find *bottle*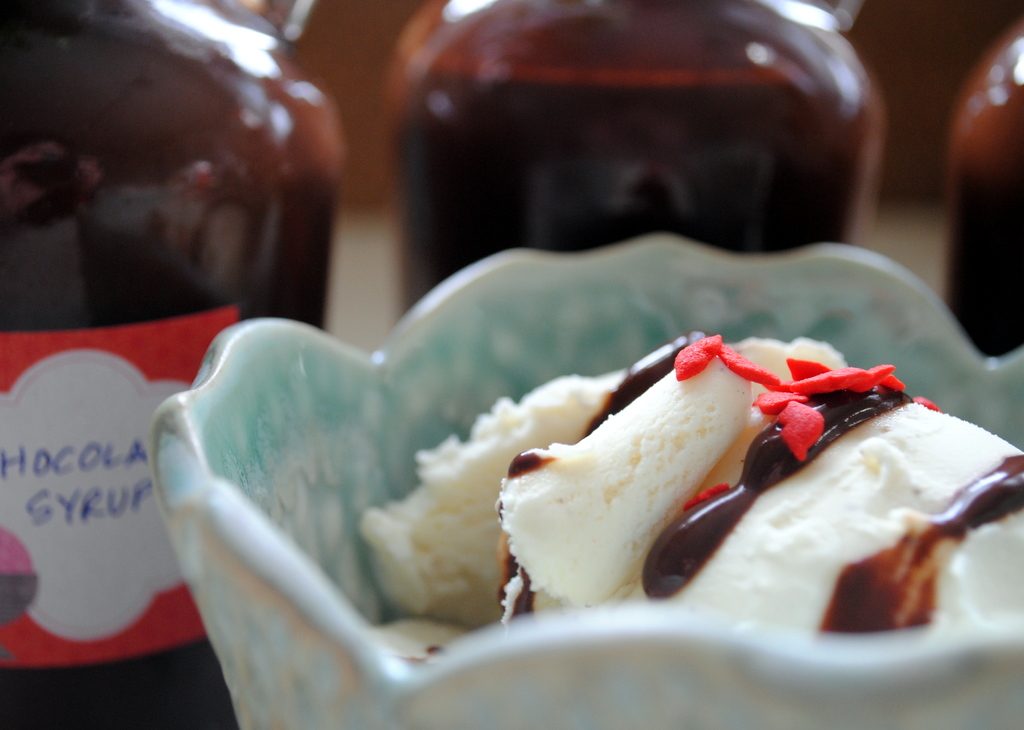
box=[0, 0, 342, 729]
